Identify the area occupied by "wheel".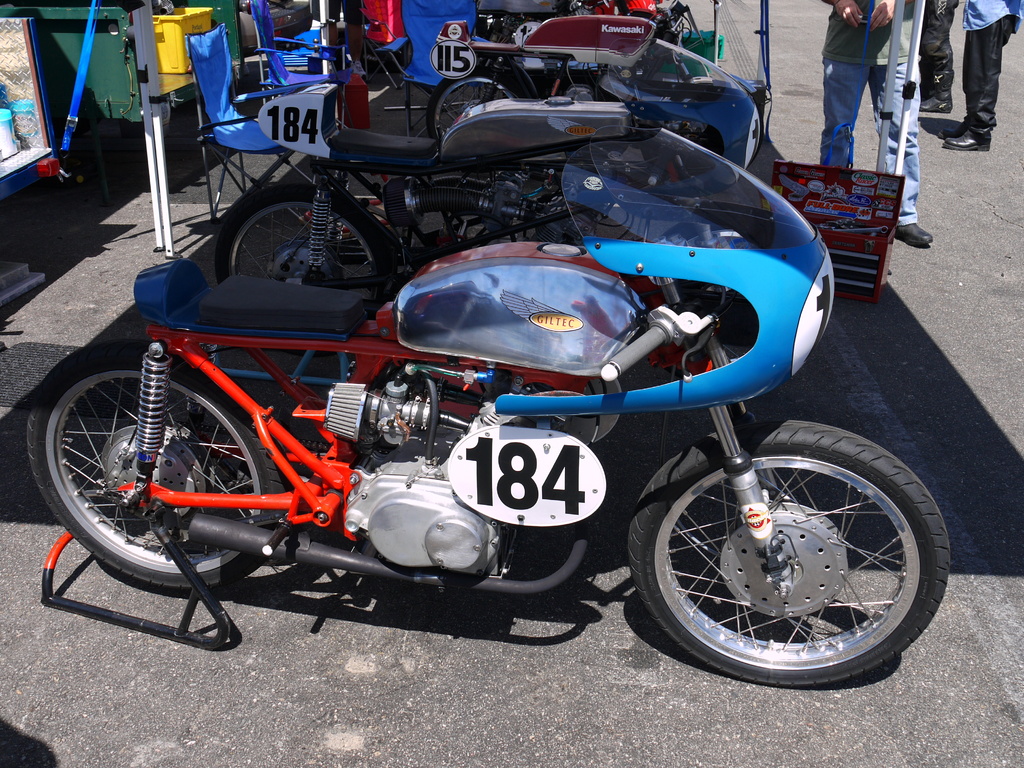
Area: region(644, 420, 944, 684).
